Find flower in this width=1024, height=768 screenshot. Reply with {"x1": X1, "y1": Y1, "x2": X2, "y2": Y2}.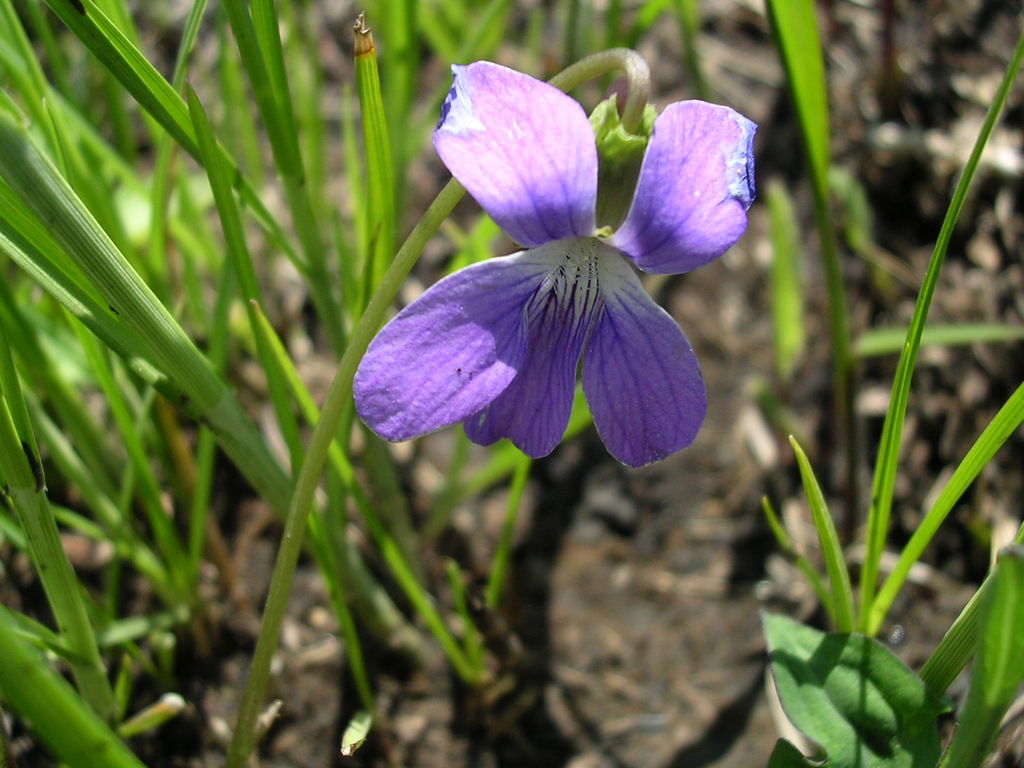
{"x1": 349, "y1": 67, "x2": 740, "y2": 488}.
